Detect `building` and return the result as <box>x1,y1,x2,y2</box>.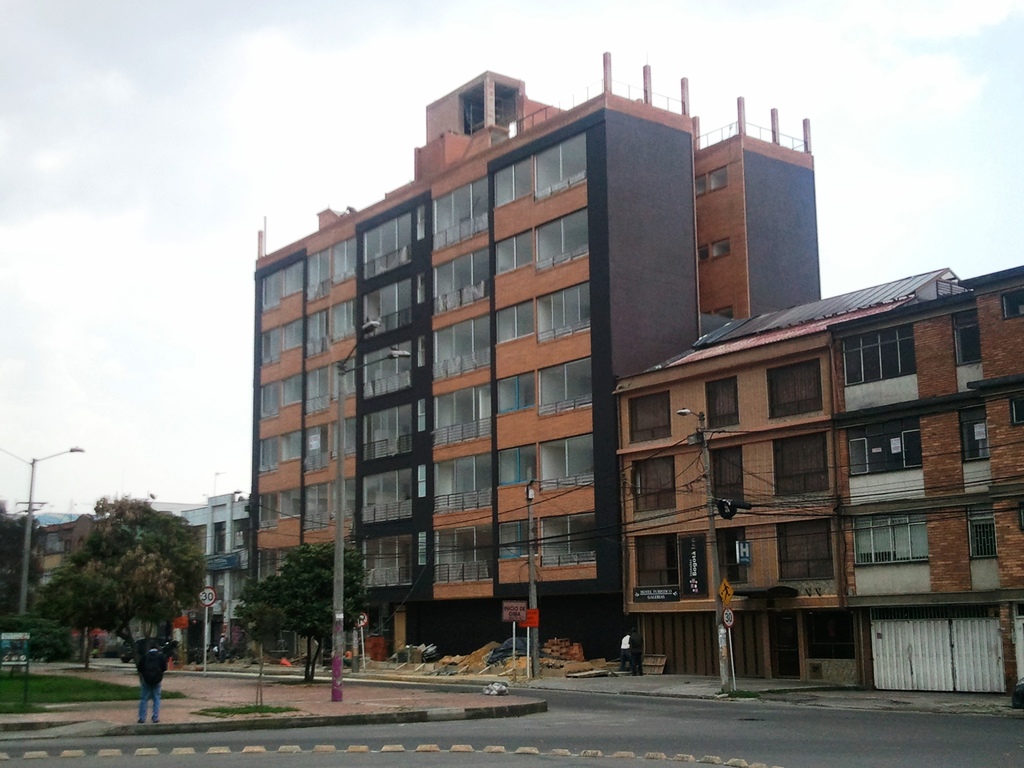
<box>246,50,817,659</box>.
